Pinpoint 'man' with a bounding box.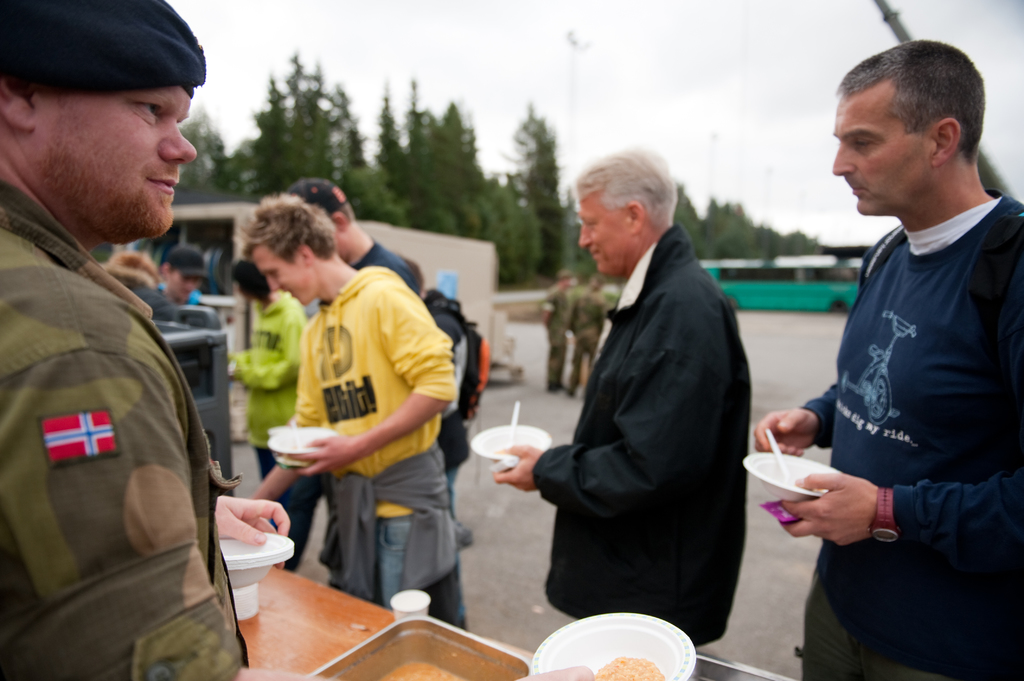
543, 269, 578, 390.
